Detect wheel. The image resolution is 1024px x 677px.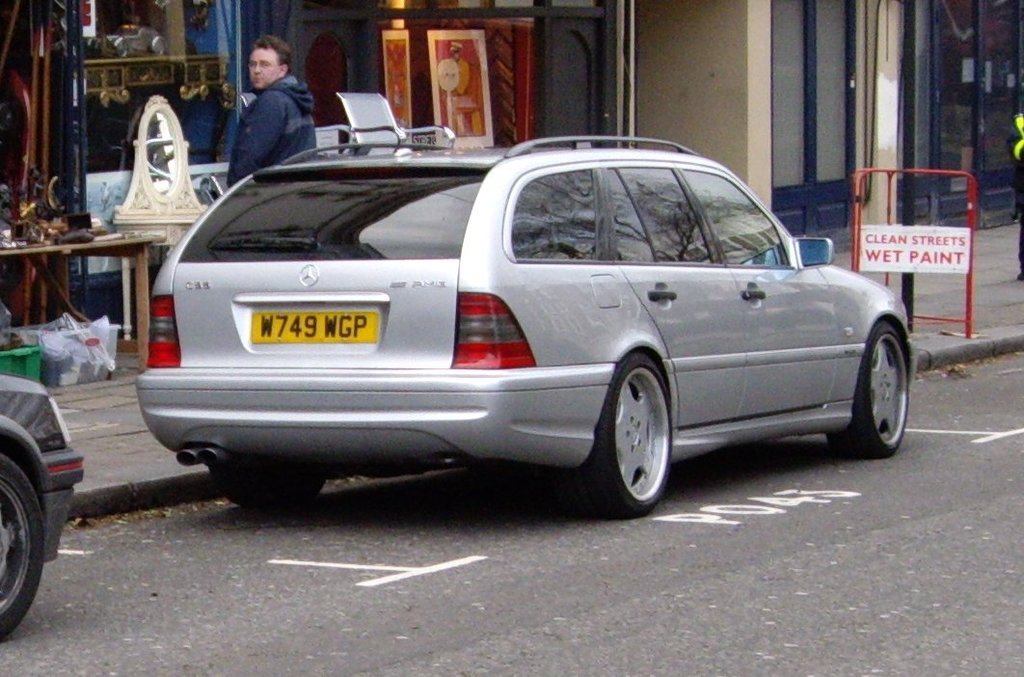
591,350,677,511.
